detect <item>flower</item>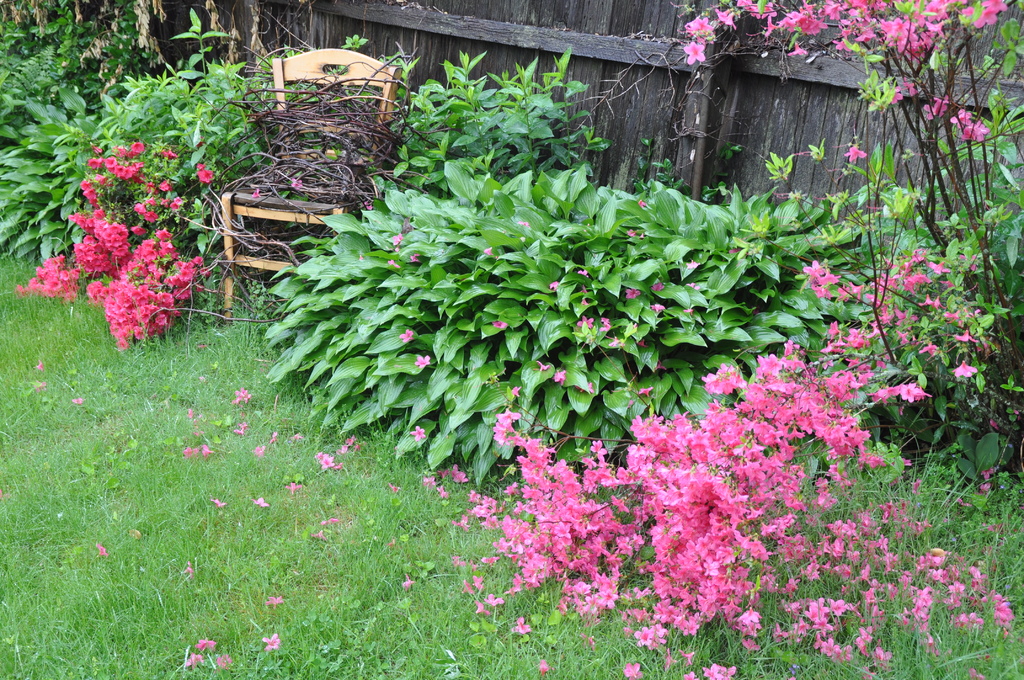
box=[632, 384, 653, 395]
